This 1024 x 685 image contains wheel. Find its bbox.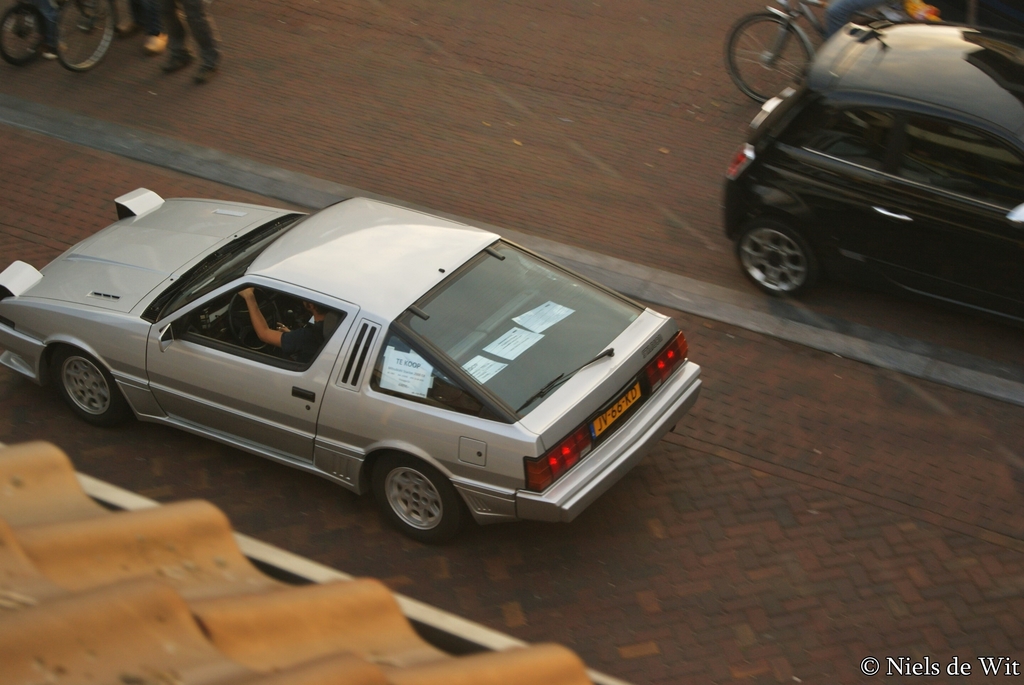
[731, 224, 811, 298].
